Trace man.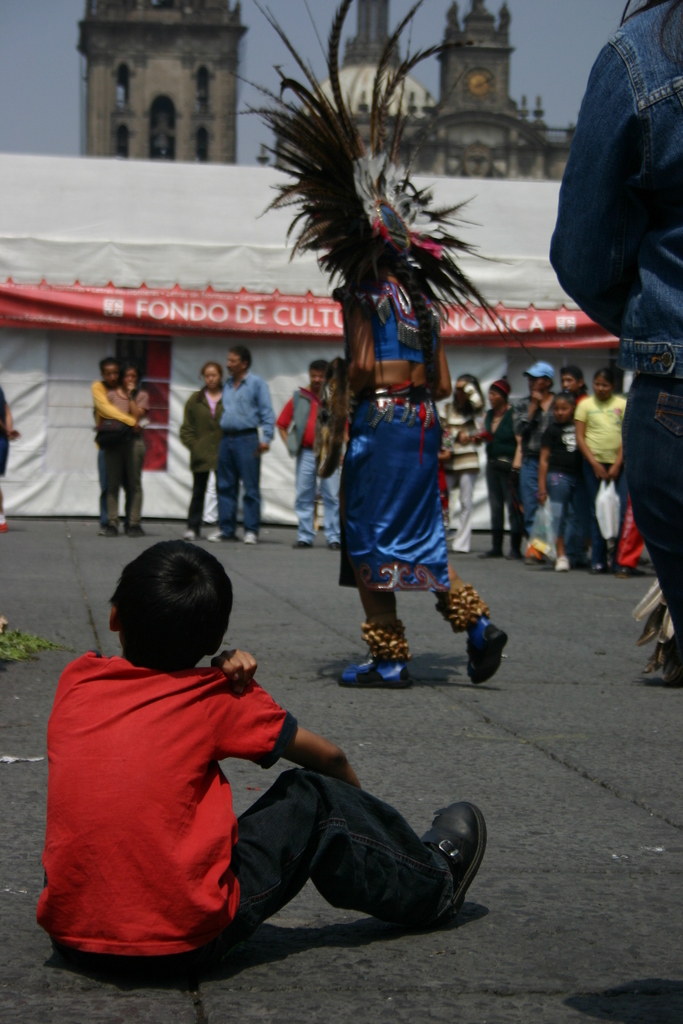
Traced to rect(507, 361, 560, 560).
